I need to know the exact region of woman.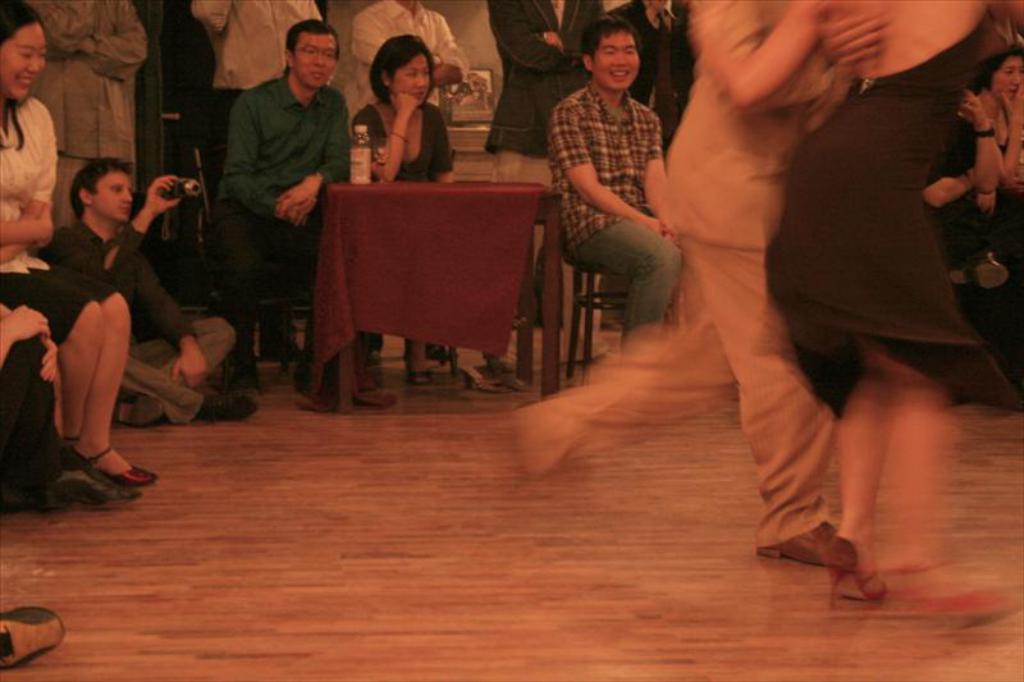
Region: [0,0,160,489].
